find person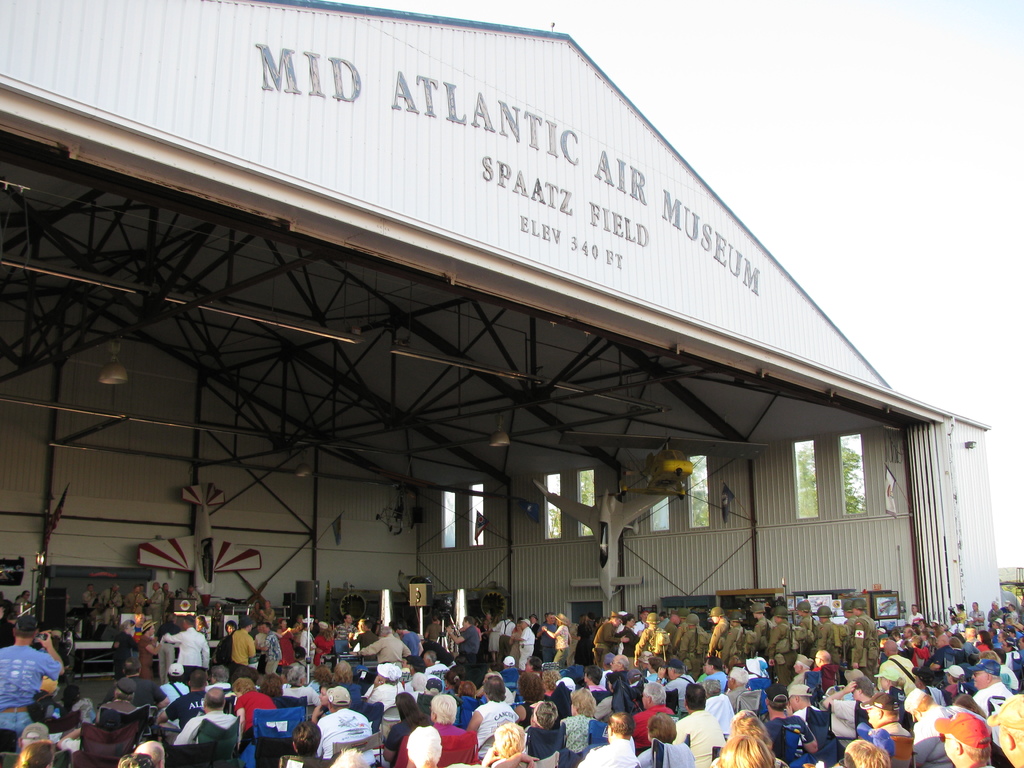
[left=0, top=612, right=72, bottom=739]
